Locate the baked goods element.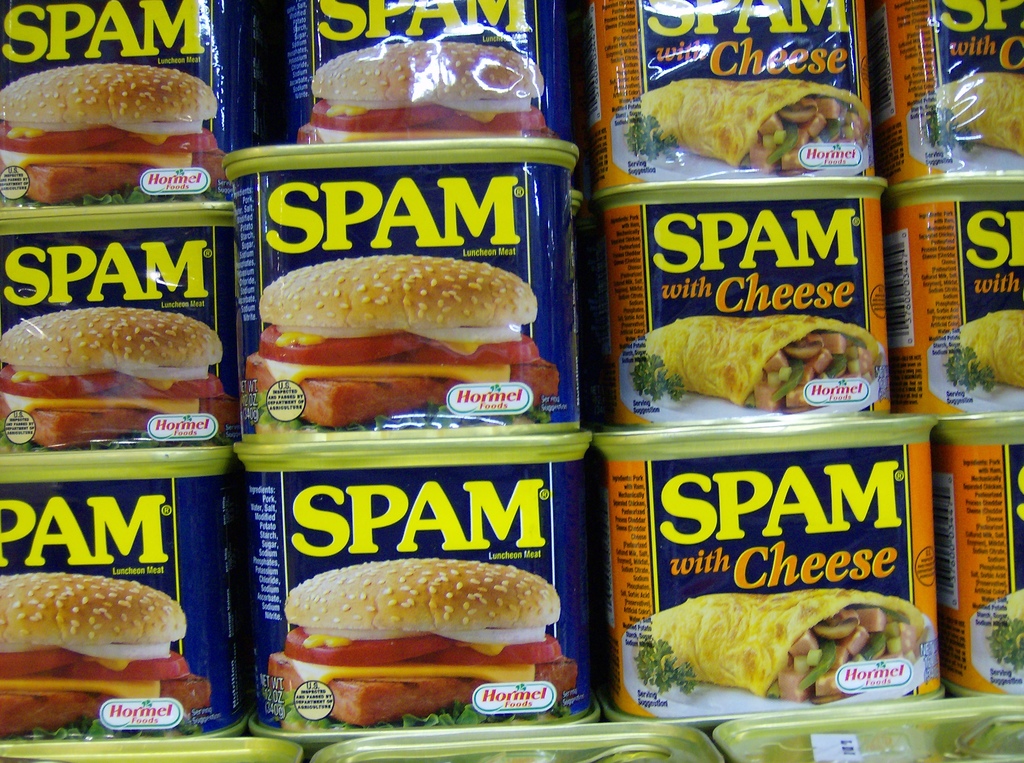
Element bbox: BBox(990, 584, 1023, 671).
